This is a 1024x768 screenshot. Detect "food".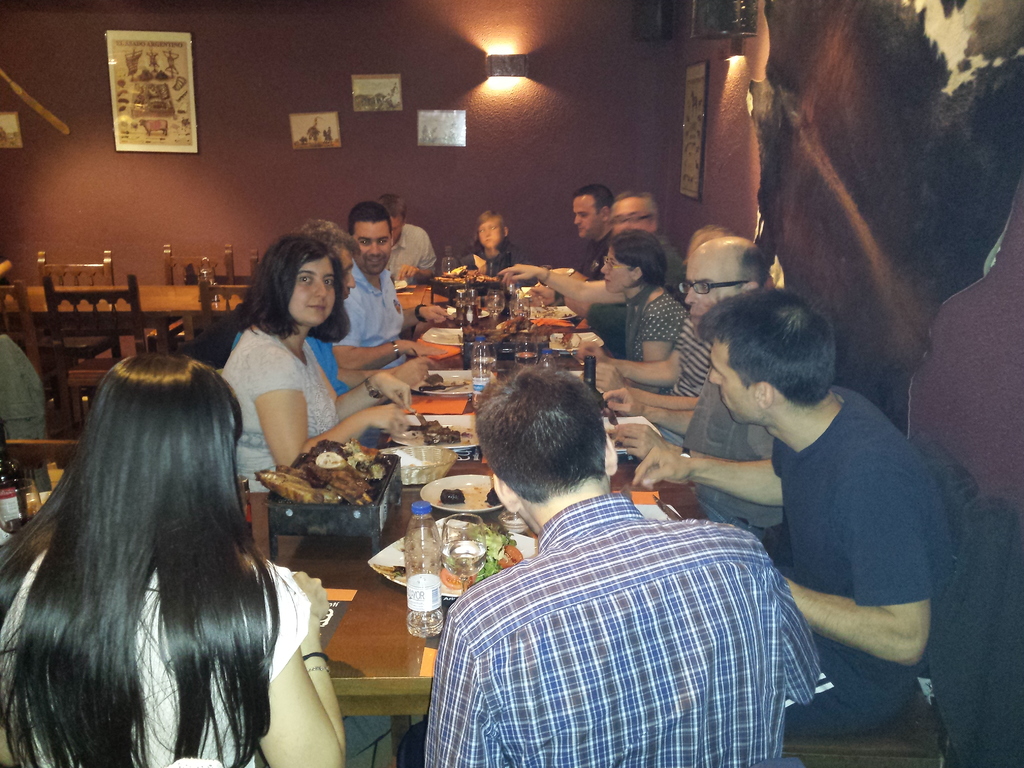
[370, 524, 521, 588].
